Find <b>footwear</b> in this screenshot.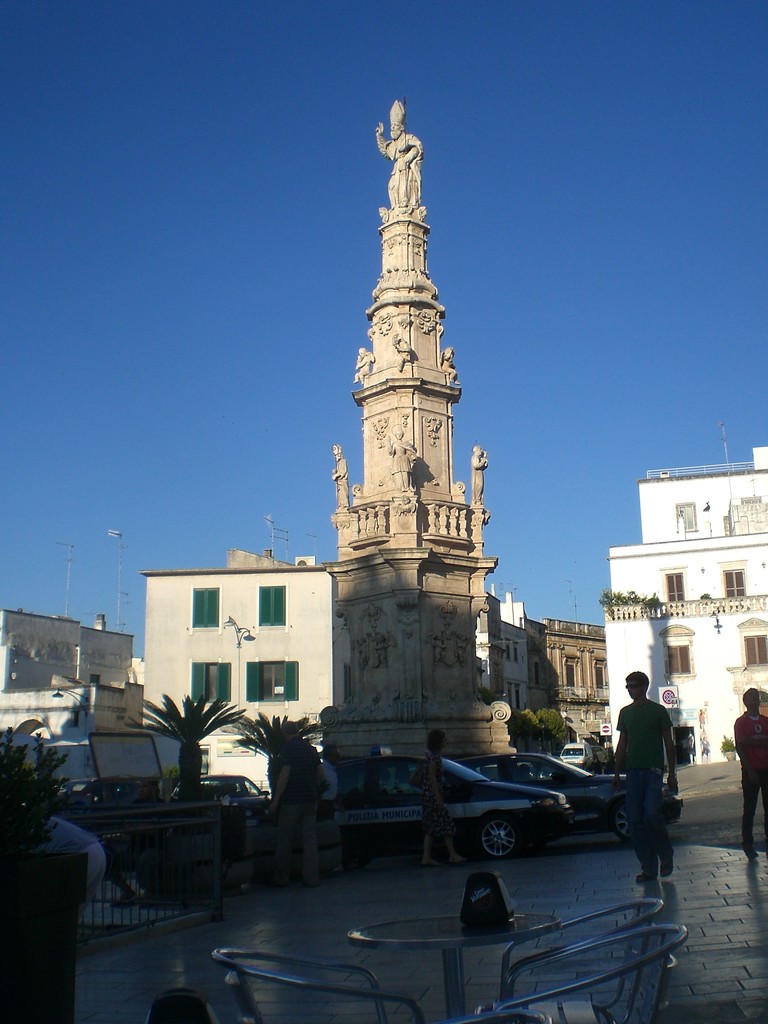
The bounding box for <b>footwear</b> is rect(740, 842, 760, 858).
